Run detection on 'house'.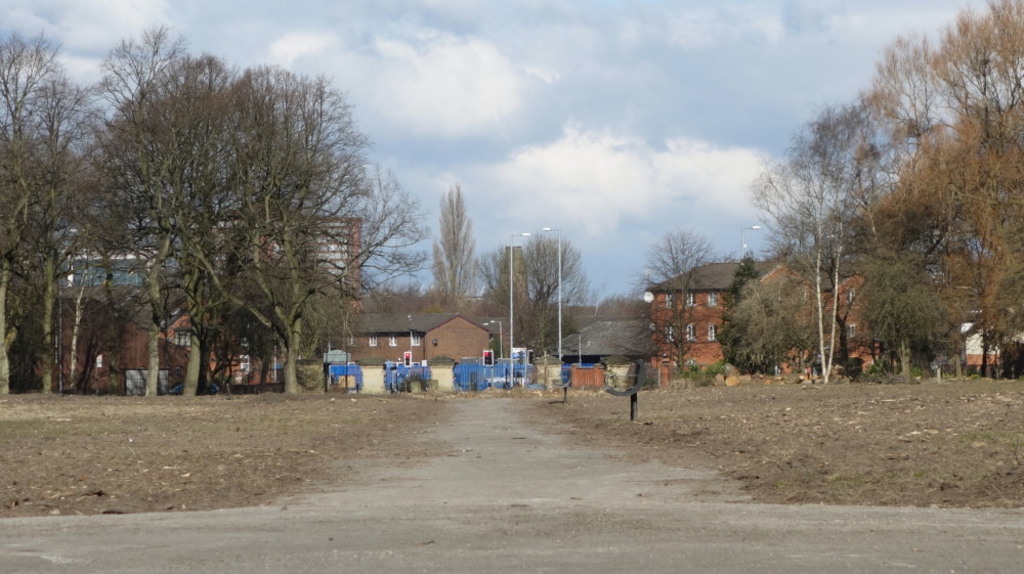
Result: bbox(324, 306, 487, 381).
